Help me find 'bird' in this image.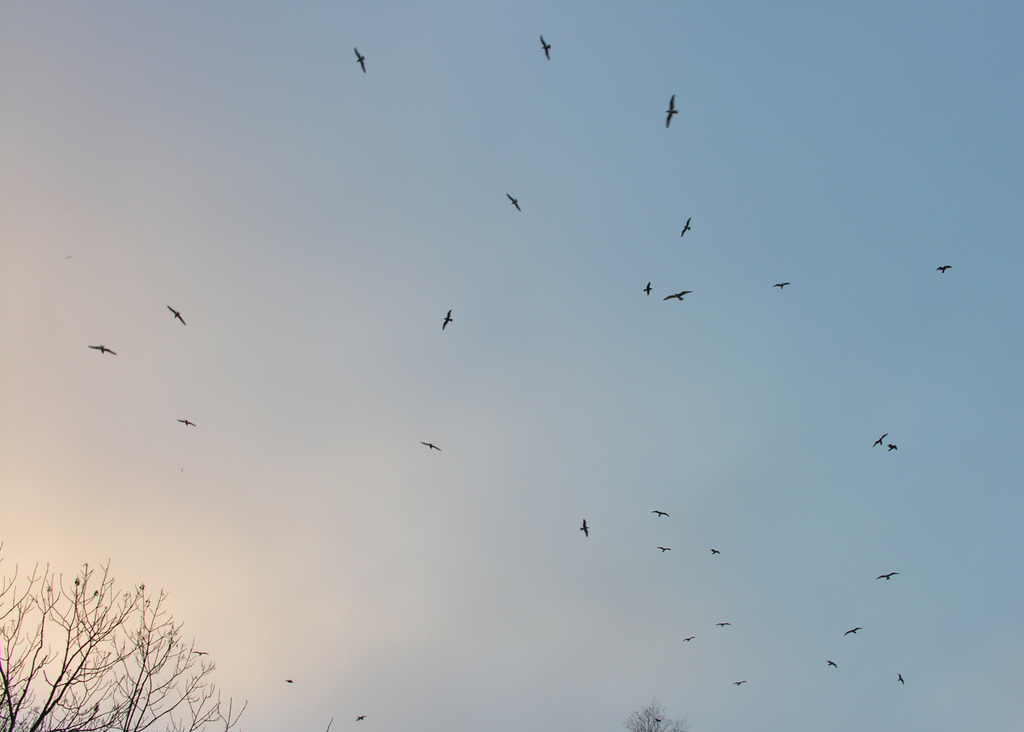
Found it: [890, 446, 897, 452].
